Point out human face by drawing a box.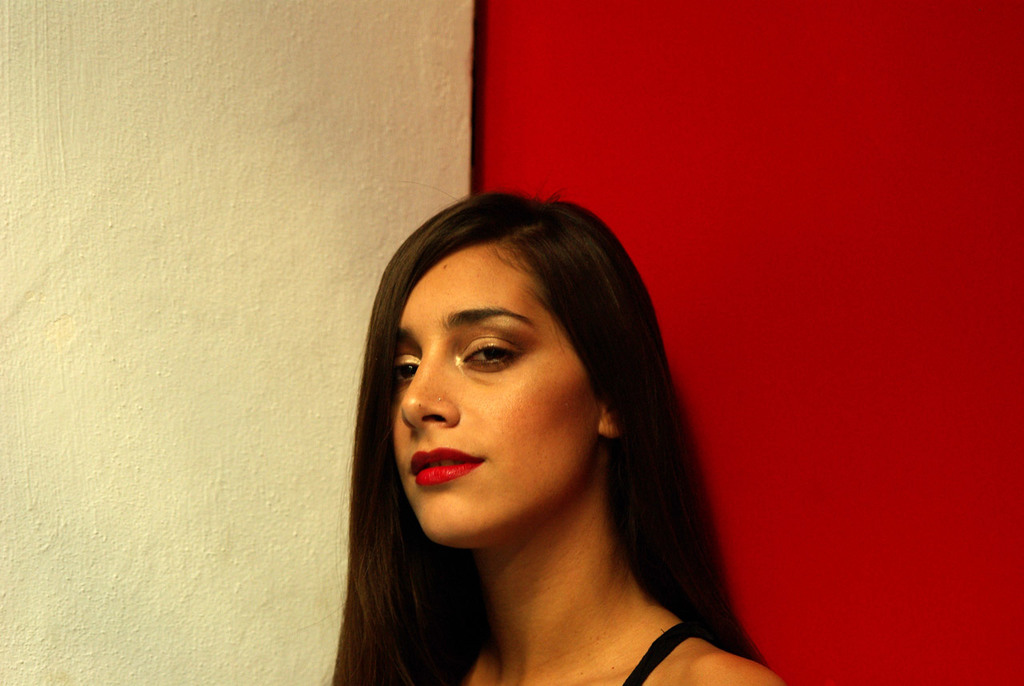
[389,236,603,540].
